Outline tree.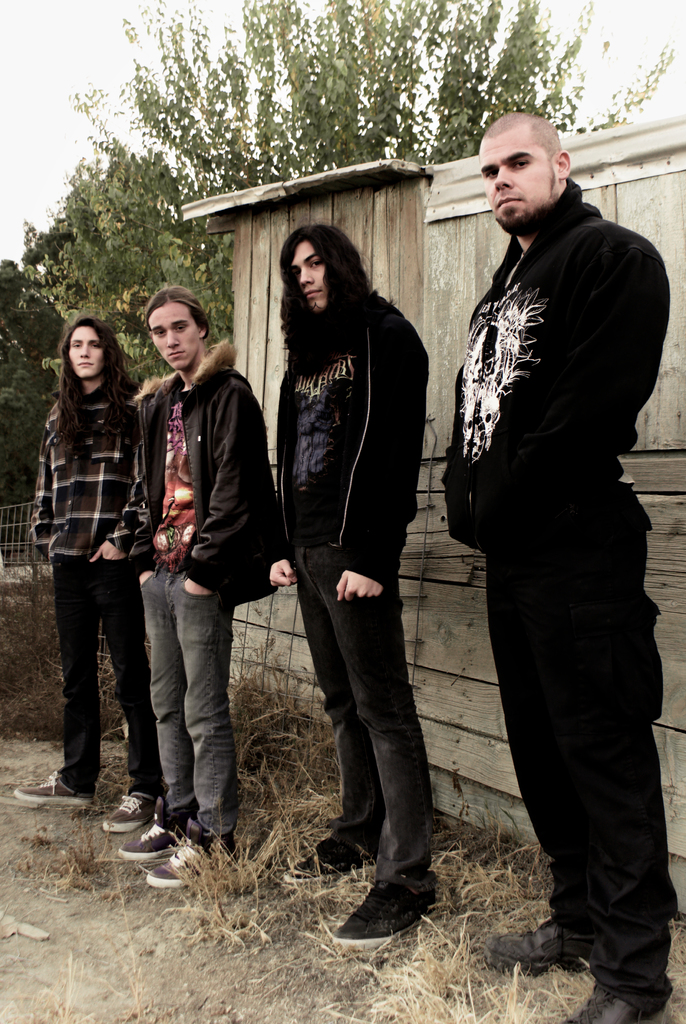
Outline: [0, 0, 685, 701].
